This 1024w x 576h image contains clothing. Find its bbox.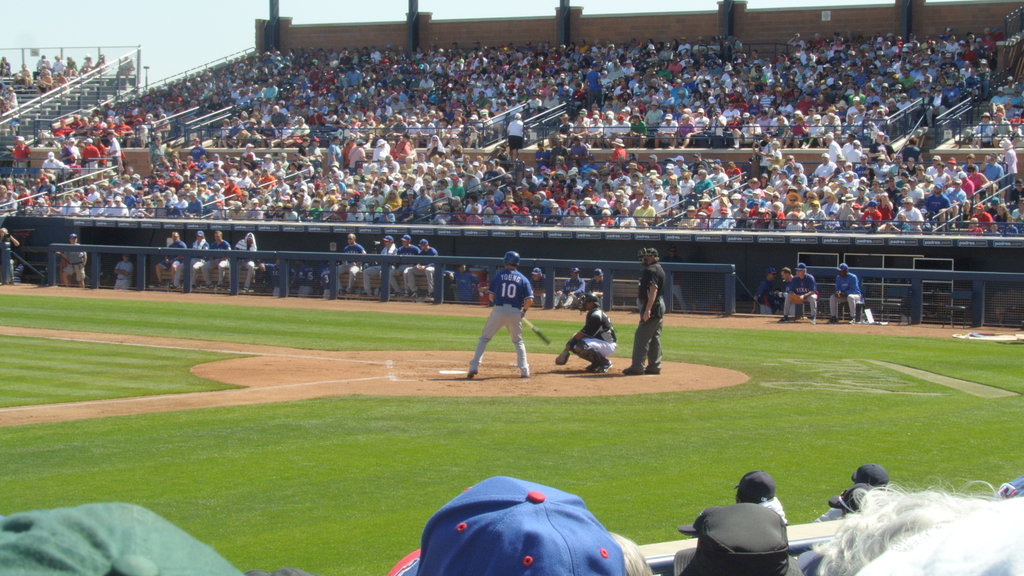
rect(115, 260, 134, 286).
